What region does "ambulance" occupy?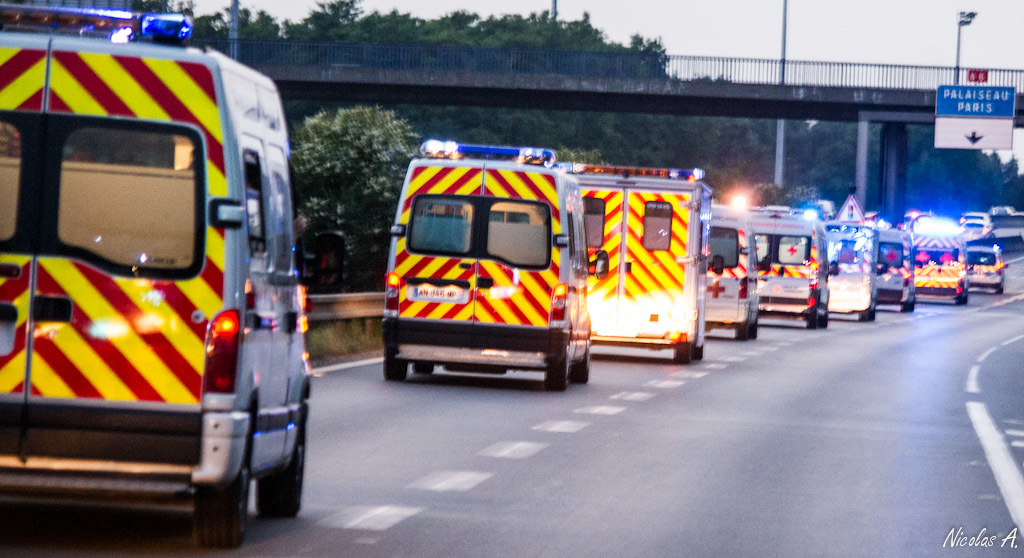
crop(828, 216, 885, 324).
